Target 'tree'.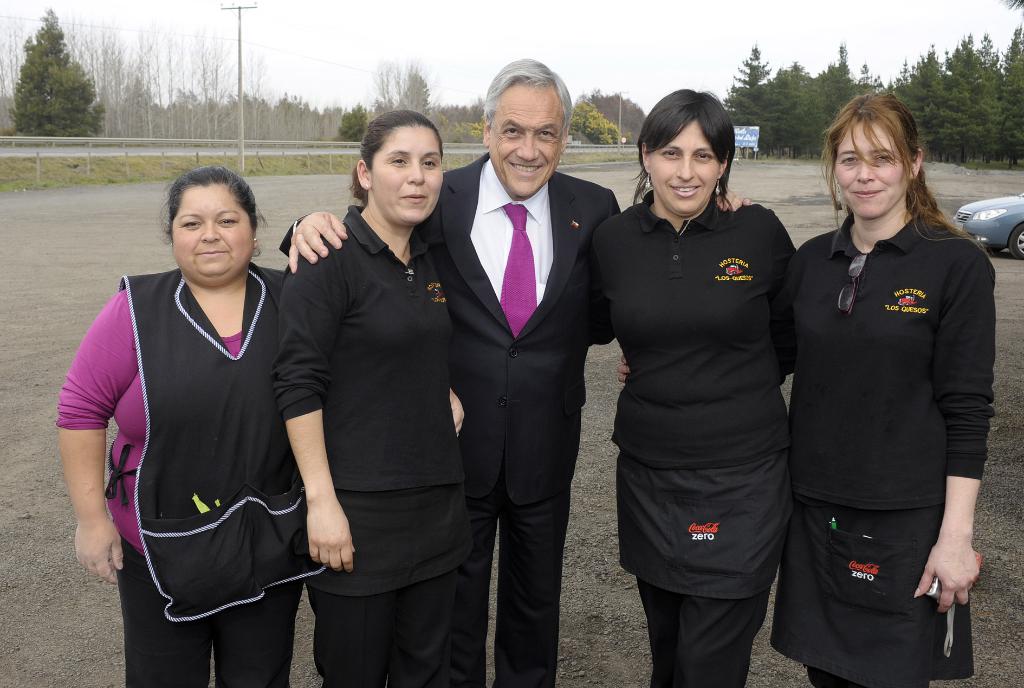
Target region: region(884, 50, 952, 145).
